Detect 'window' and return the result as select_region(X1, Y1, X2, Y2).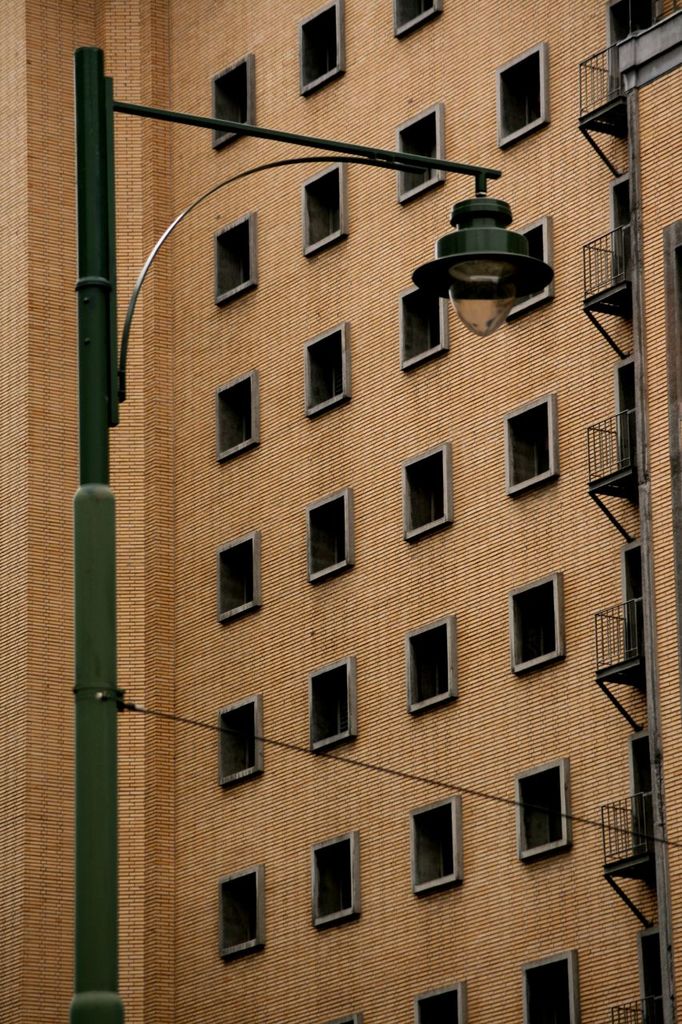
select_region(408, 806, 471, 905).
